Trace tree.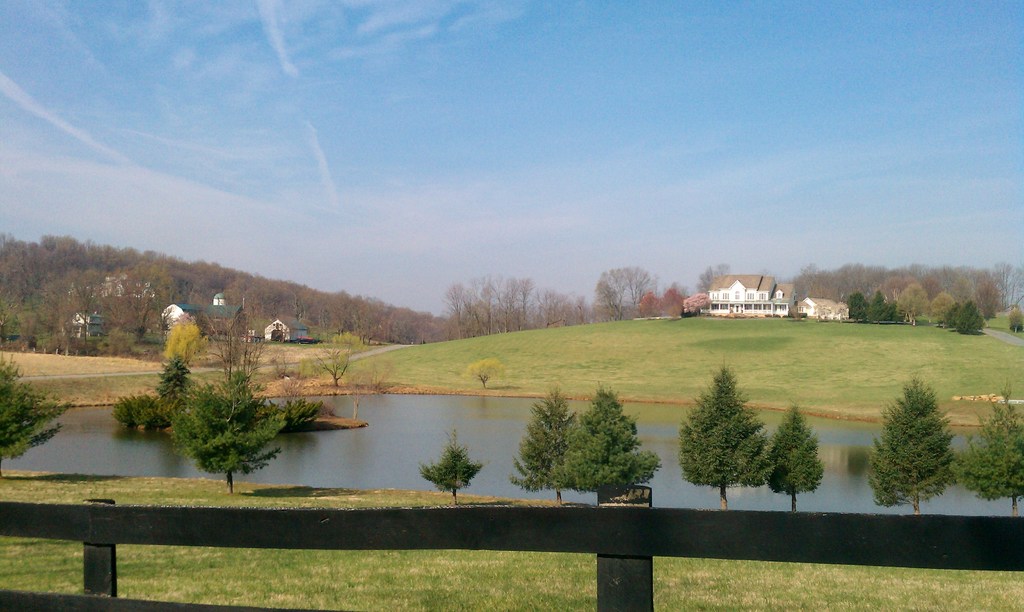
Traced to [left=212, top=308, right=265, bottom=396].
